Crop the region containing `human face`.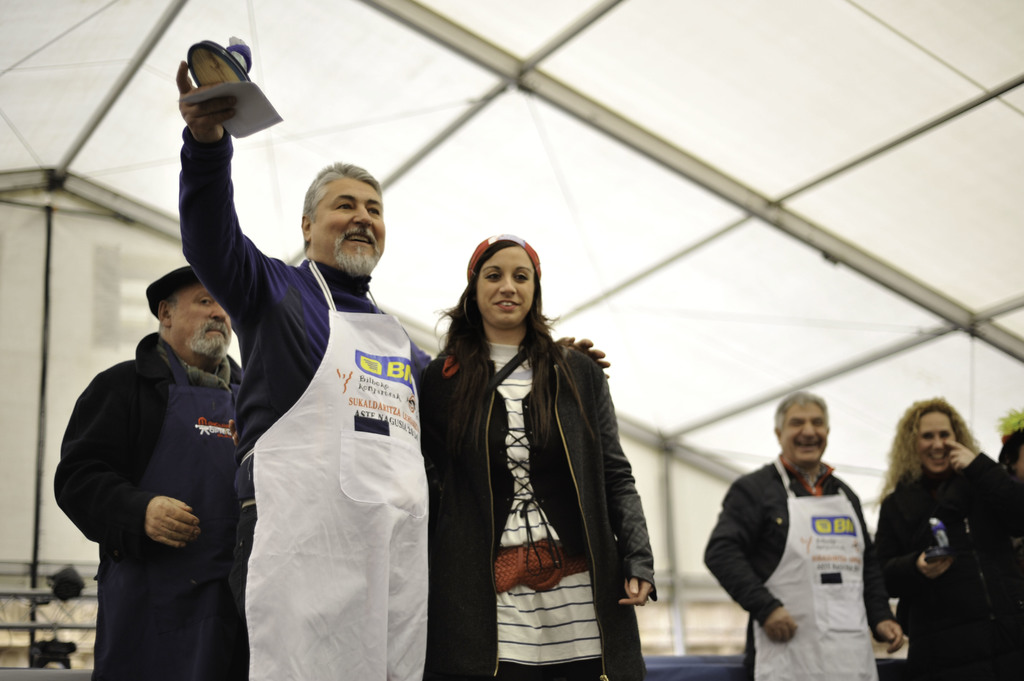
Crop region: bbox=[314, 173, 387, 276].
